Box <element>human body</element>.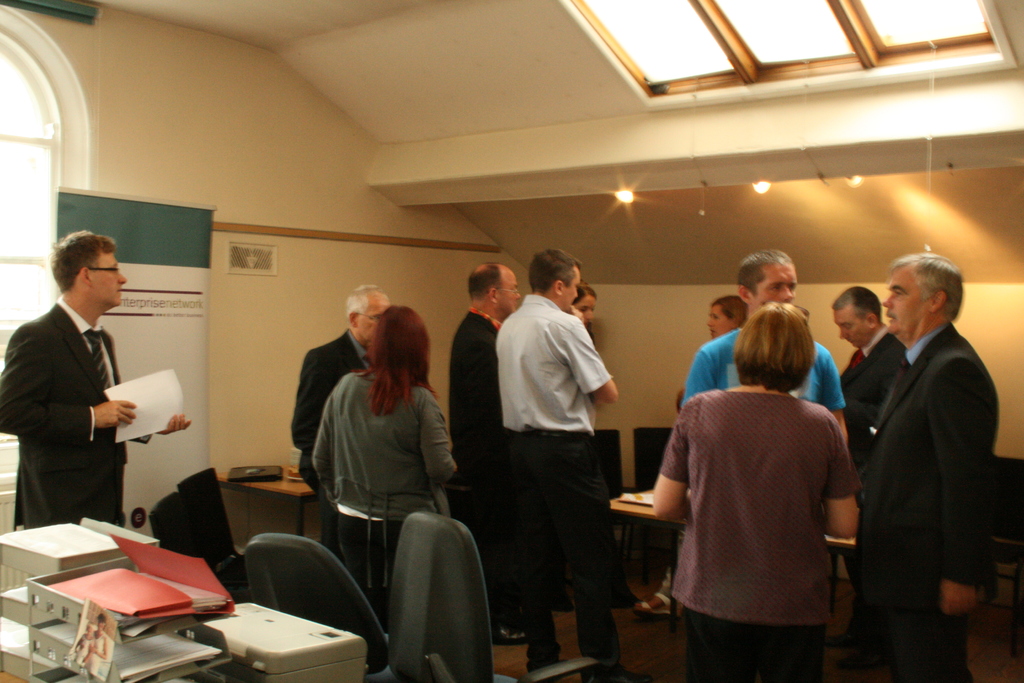
box(652, 299, 880, 682).
